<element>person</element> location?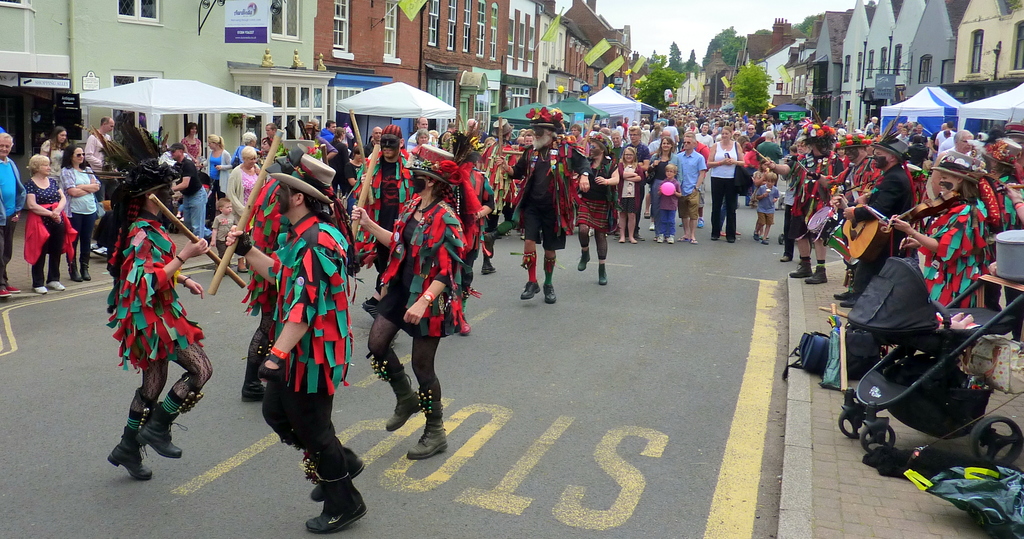
864,114,879,129
